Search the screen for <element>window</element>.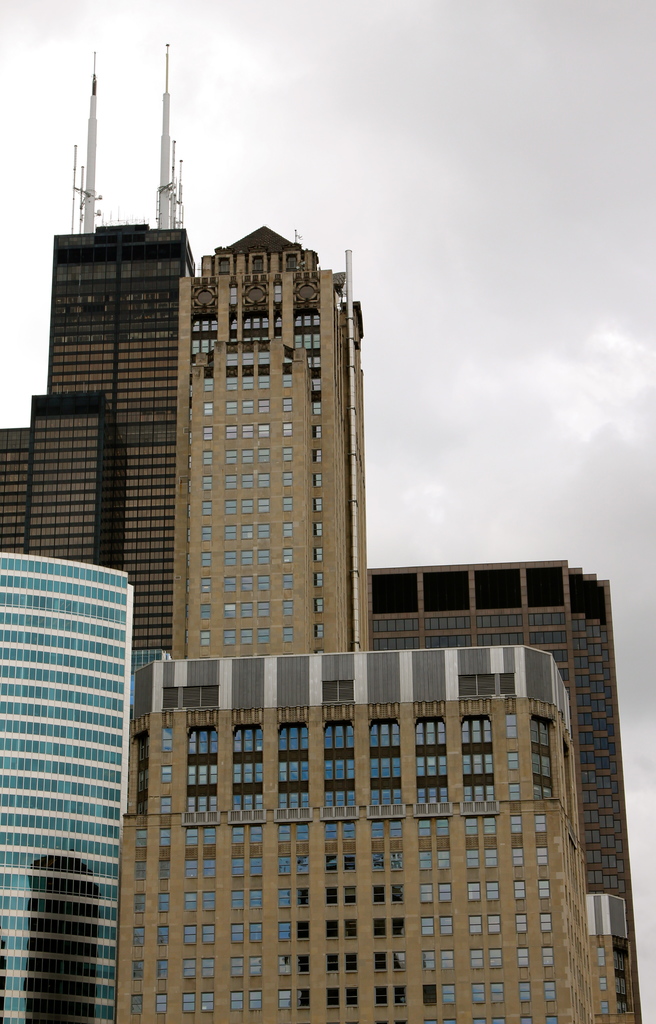
Found at (259, 498, 272, 517).
